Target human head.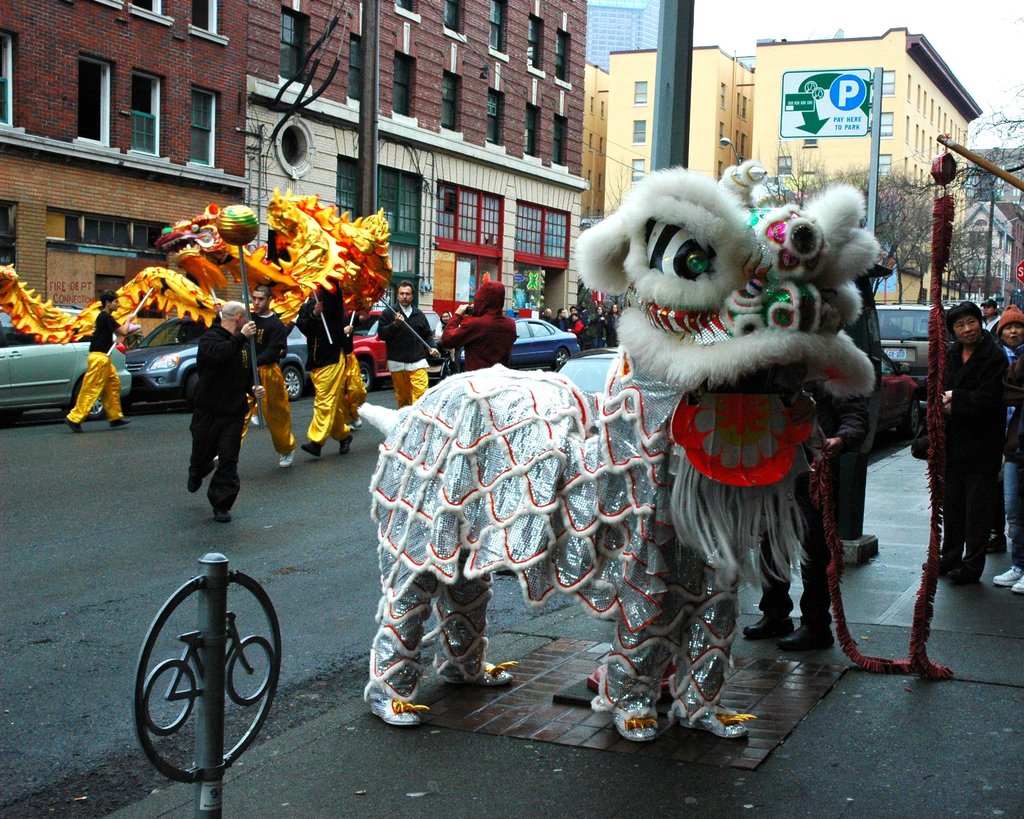
Target region: {"left": 544, "top": 306, "right": 551, "bottom": 315}.
